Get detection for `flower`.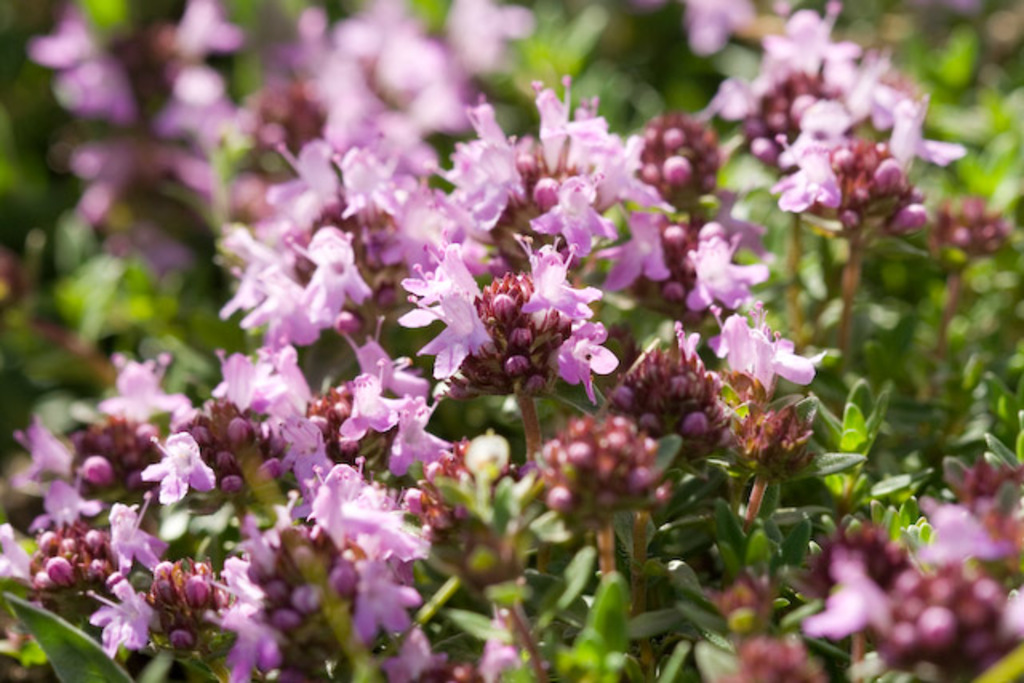
Detection: x1=802, y1=550, x2=898, y2=640.
